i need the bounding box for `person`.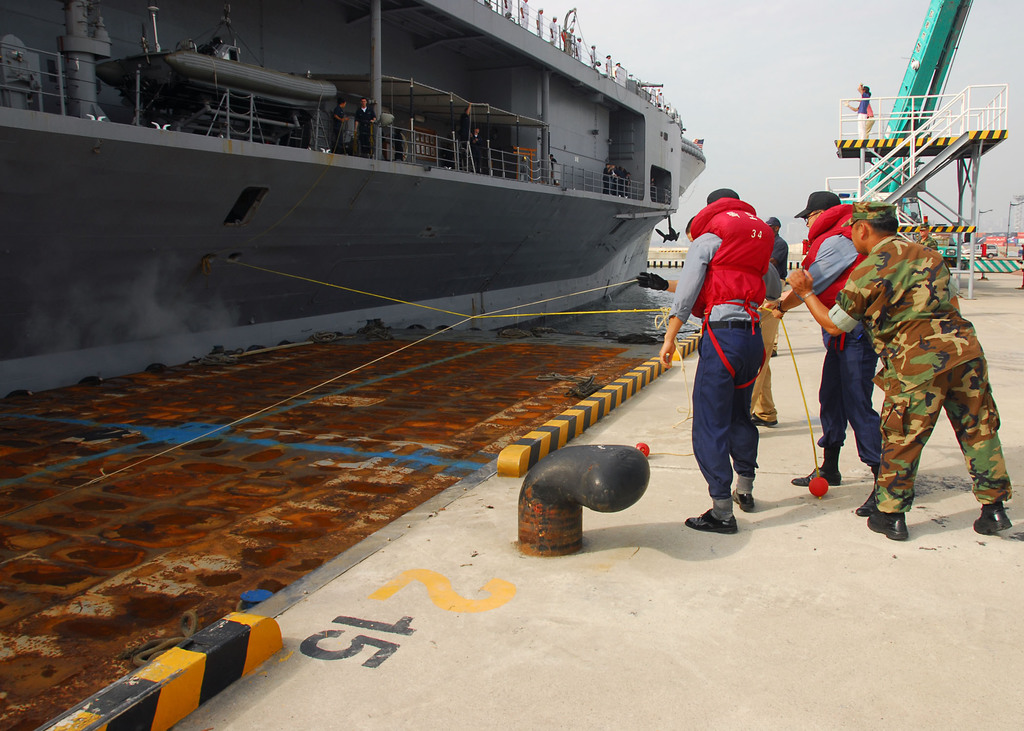
Here it is: 636:216:781:426.
